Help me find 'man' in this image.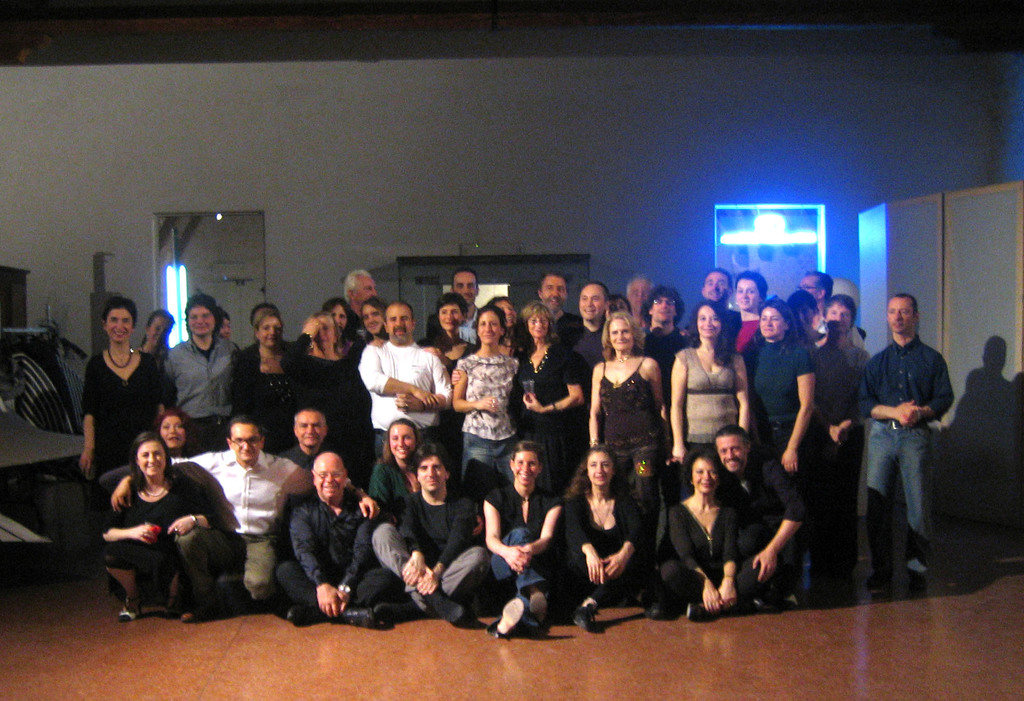
Found it: <box>571,278,613,376</box>.
